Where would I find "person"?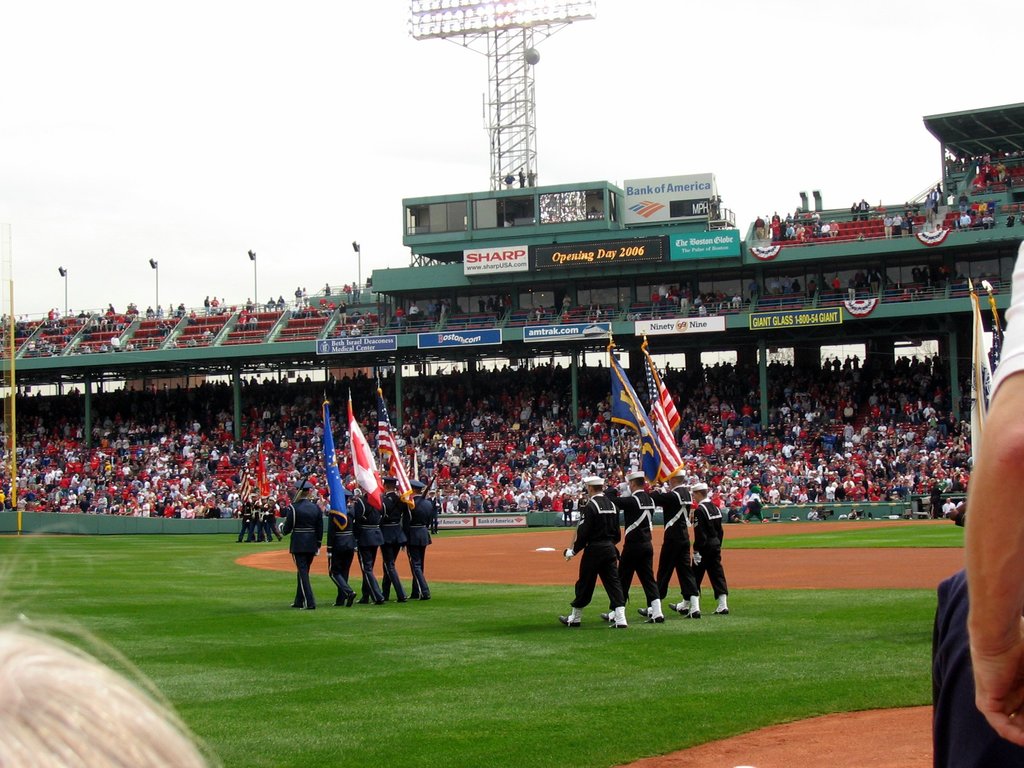
At pyautogui.locateOnScreen(932, 239, 1023, 767).
